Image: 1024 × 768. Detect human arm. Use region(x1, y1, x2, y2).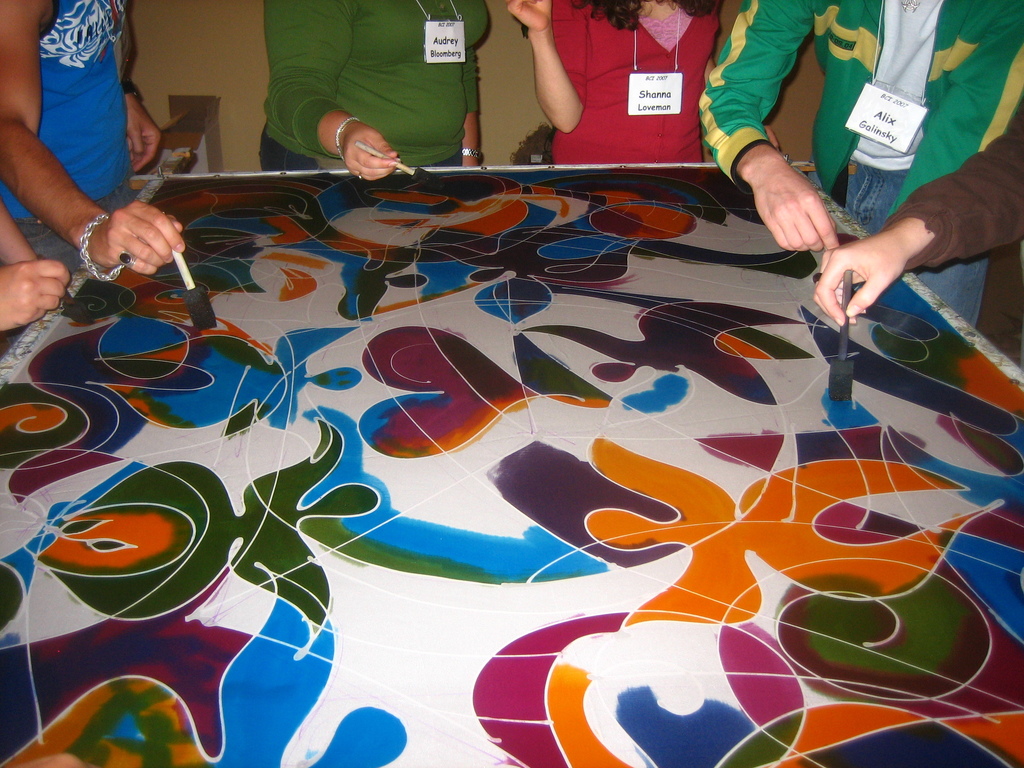
region(508, 0, 588, 135).
